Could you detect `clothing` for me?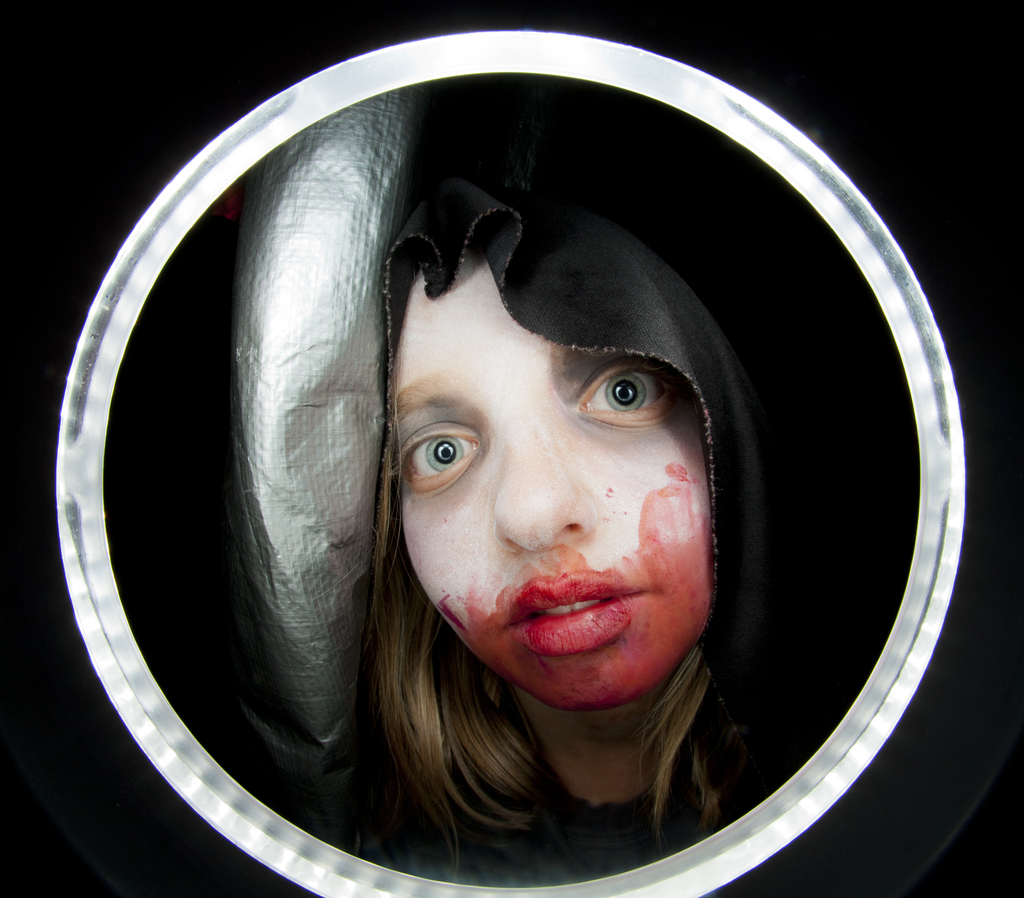
Detection result: x1=380, y1=180, x2=764, y2=678.
